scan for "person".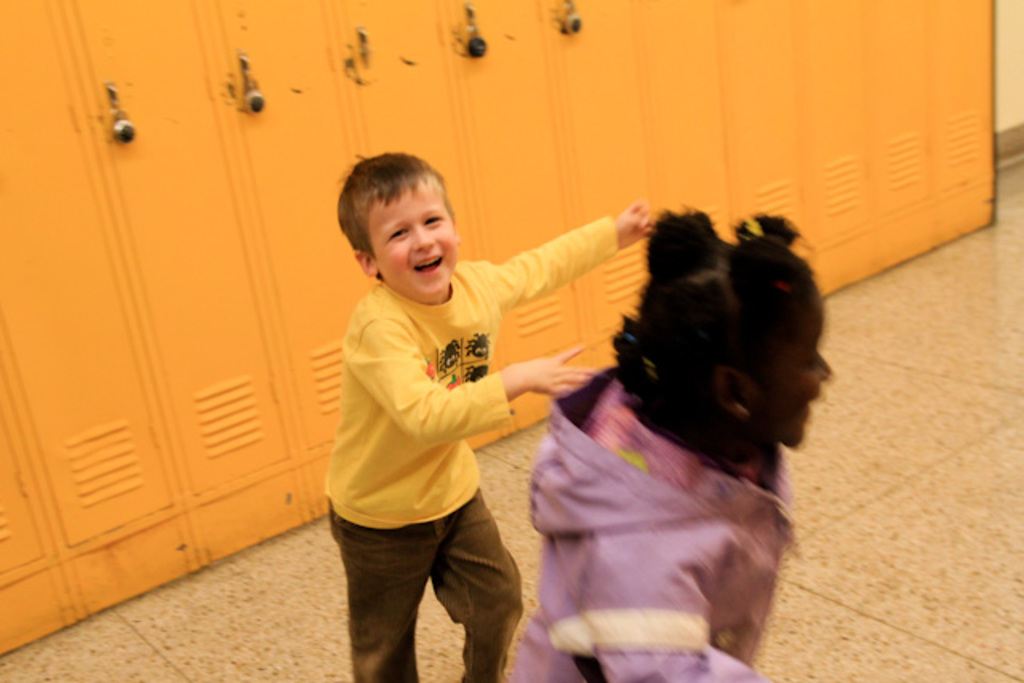
Scan result: [x1=507, y1=198, x2=832, y2=681].
